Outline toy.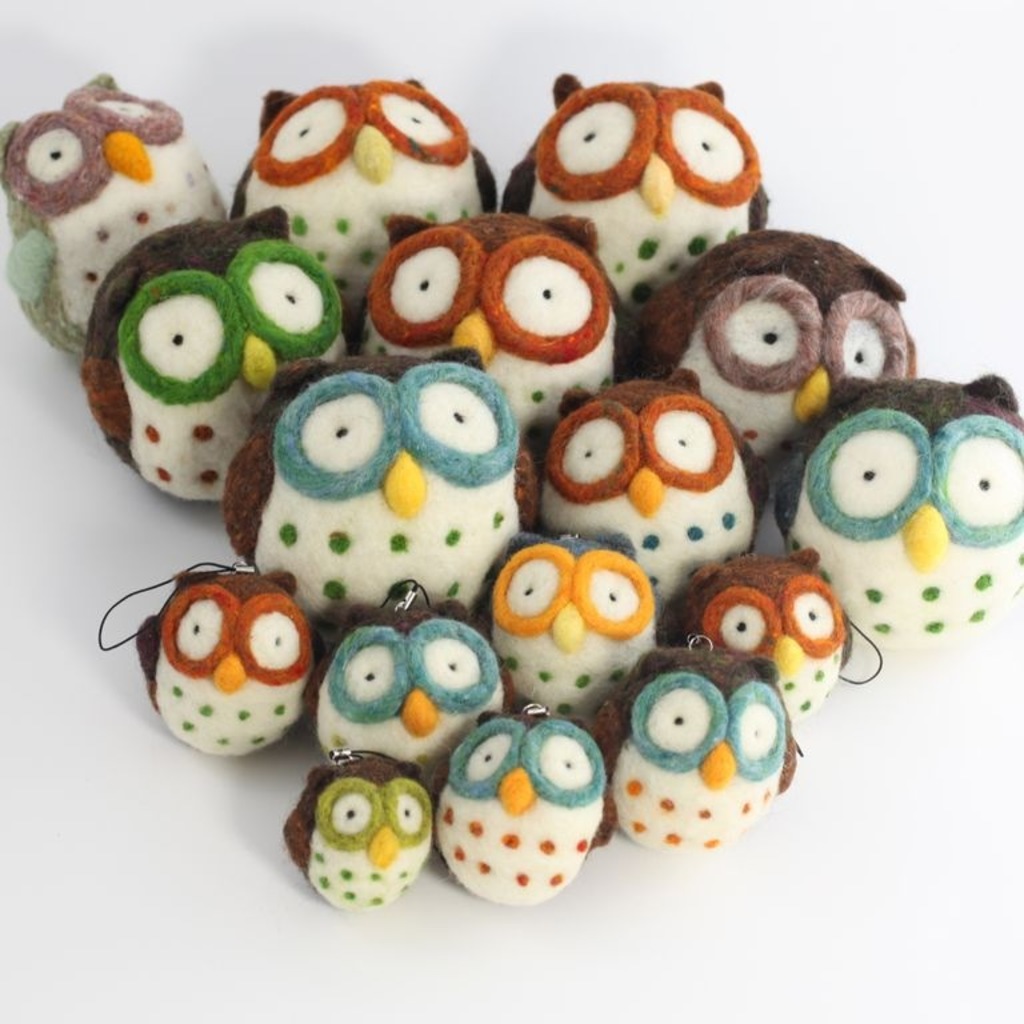
Outline: 0/65/231/360.
